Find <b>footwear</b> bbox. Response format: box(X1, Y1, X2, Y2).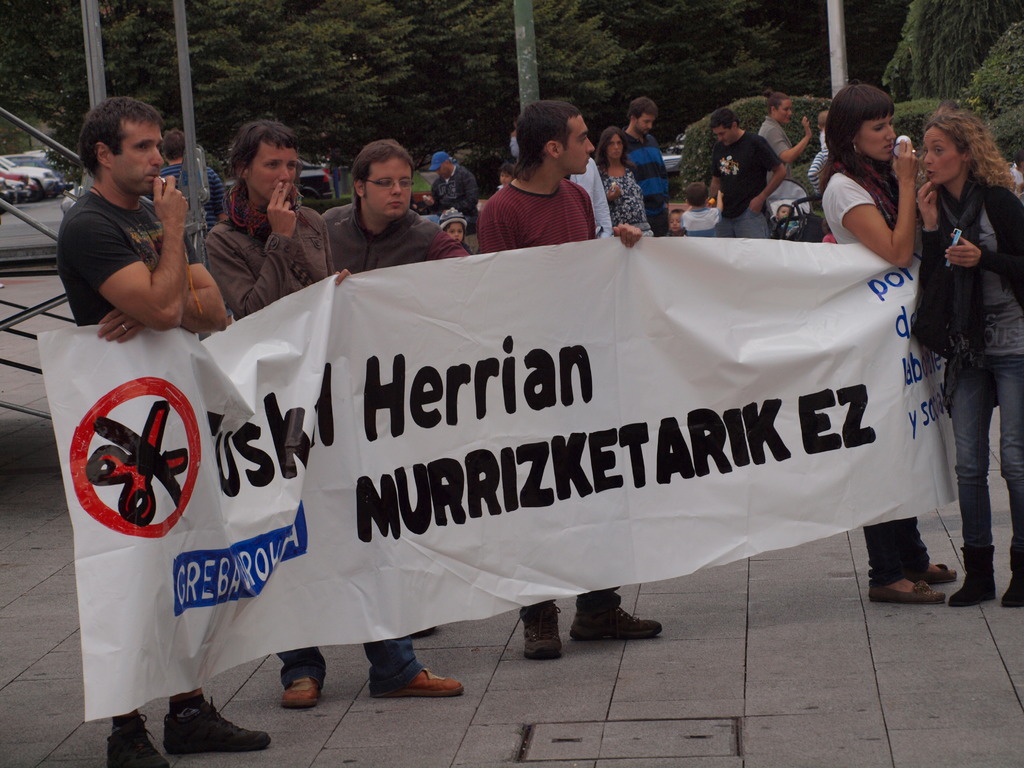
box(277, 676, 324, 710).
